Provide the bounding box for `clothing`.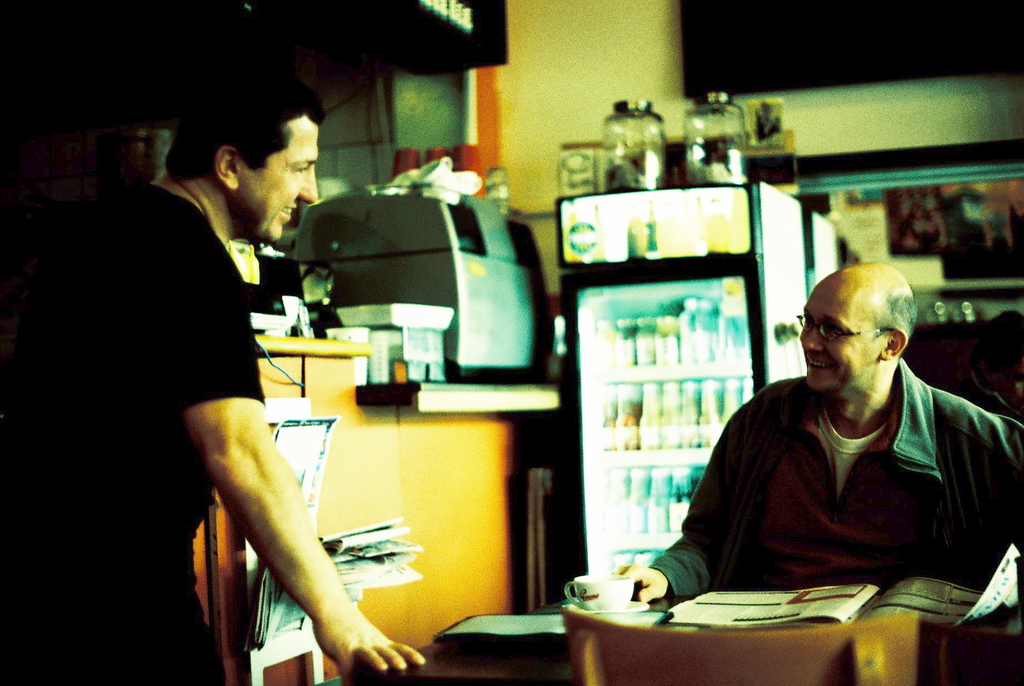
(left=648, top=325, right=1002, bottom=627).
